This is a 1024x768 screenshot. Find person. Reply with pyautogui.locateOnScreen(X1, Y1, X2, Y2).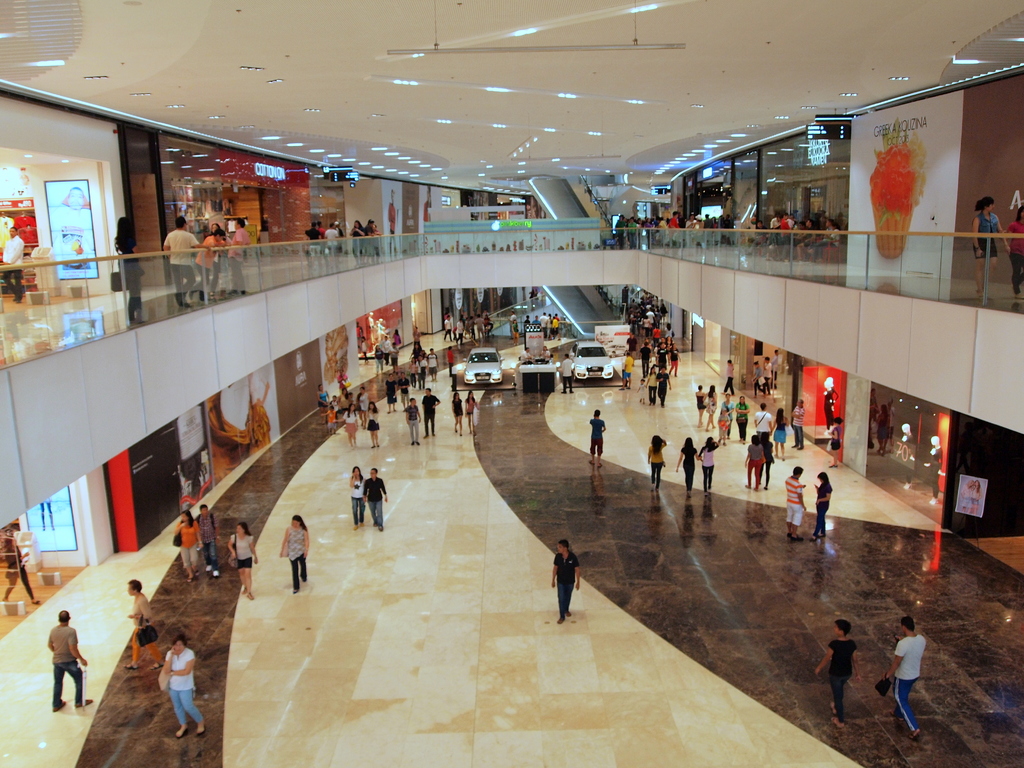
pyautogui.locateOnScreen(227, 521, 257, 599).
